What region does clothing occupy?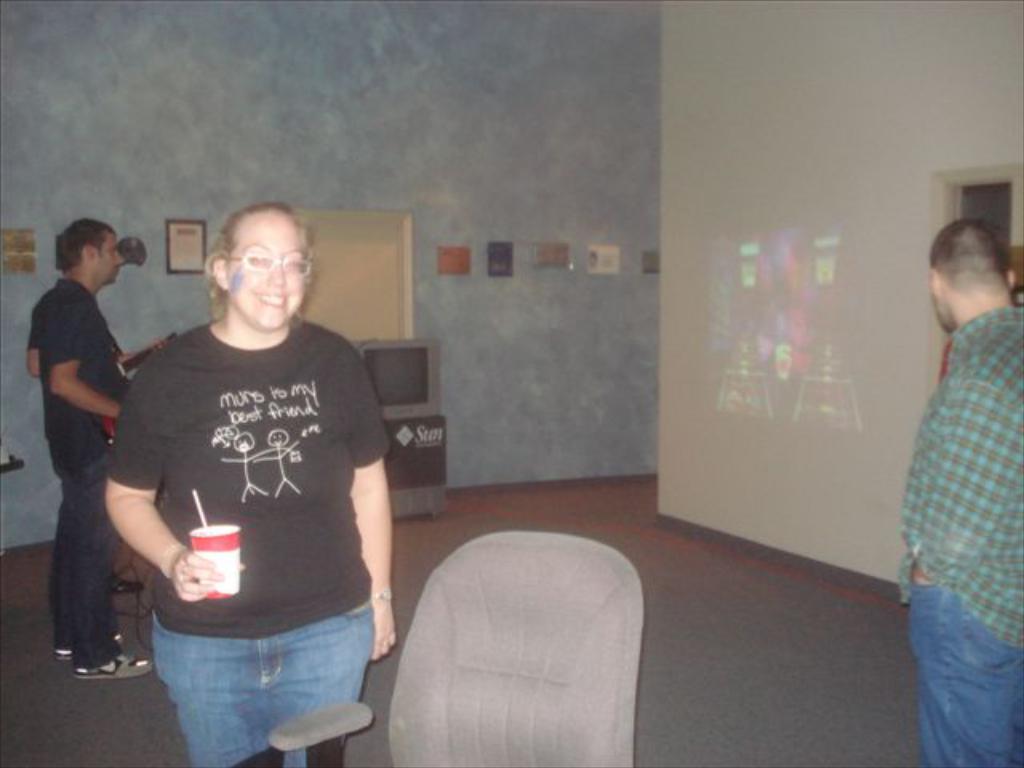
24/274/126/672.
